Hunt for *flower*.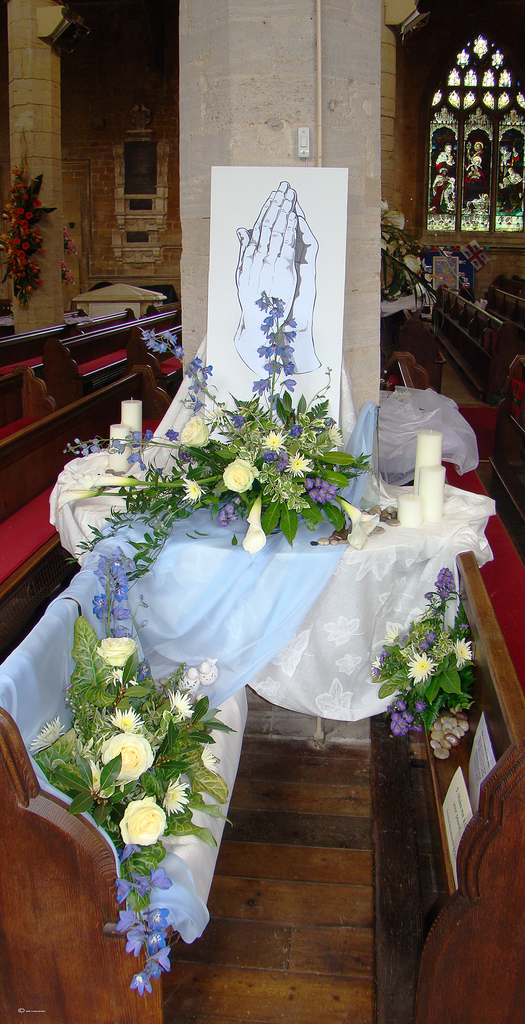
Hunted down at (94,728,161,789).
